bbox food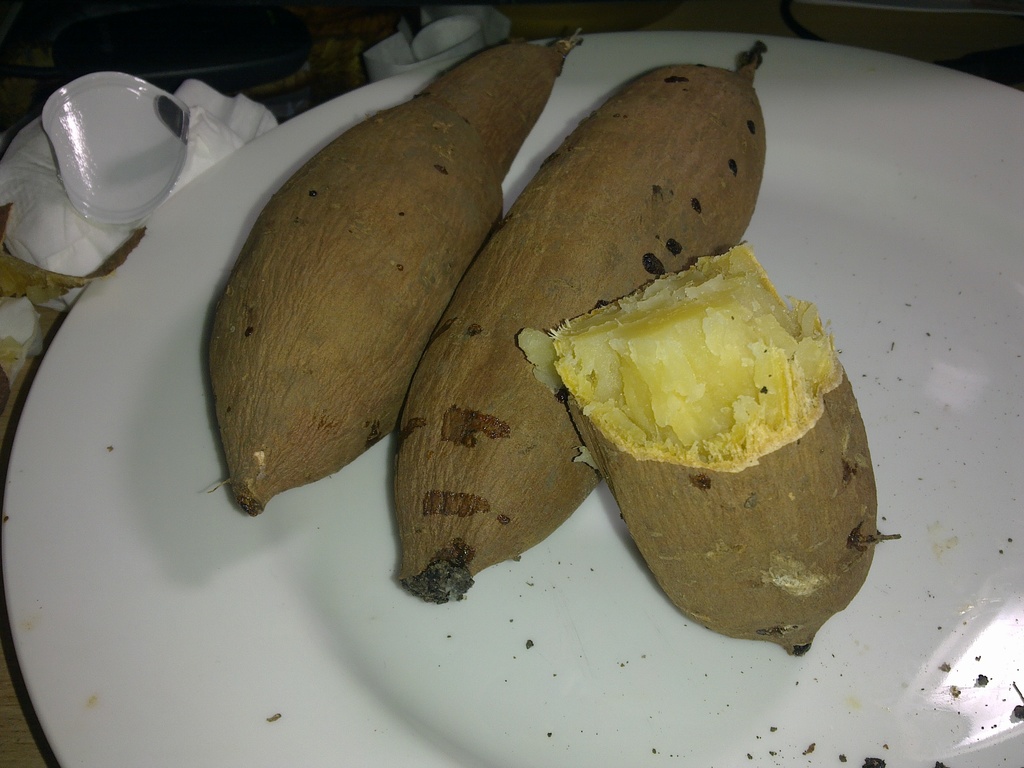
detection(211, 29, 592, 515)
